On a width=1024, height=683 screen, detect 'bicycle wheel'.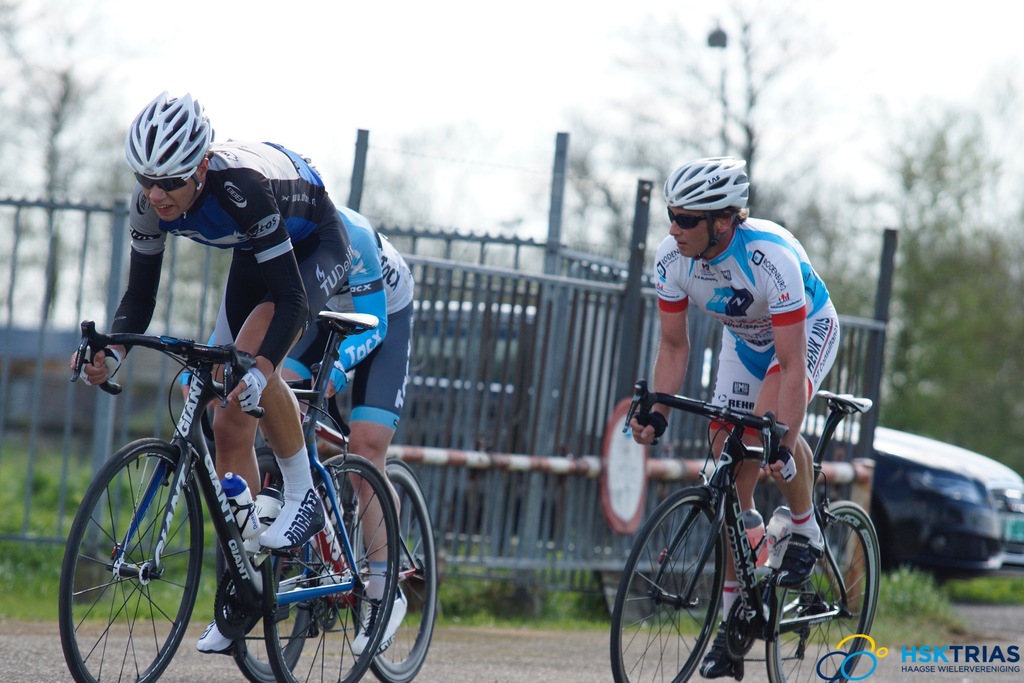
{"left": 62, "top": 440, "right": 204, "bottom": 682}.
